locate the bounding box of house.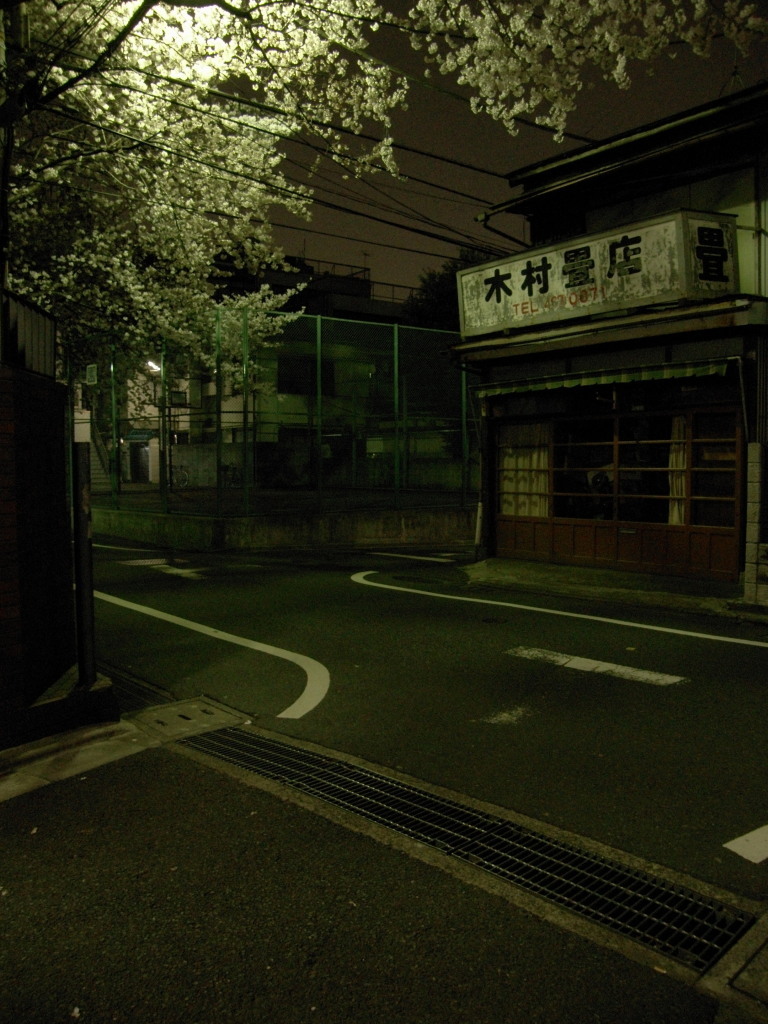
Bounding box: <box>67,335,388,468</box>.
